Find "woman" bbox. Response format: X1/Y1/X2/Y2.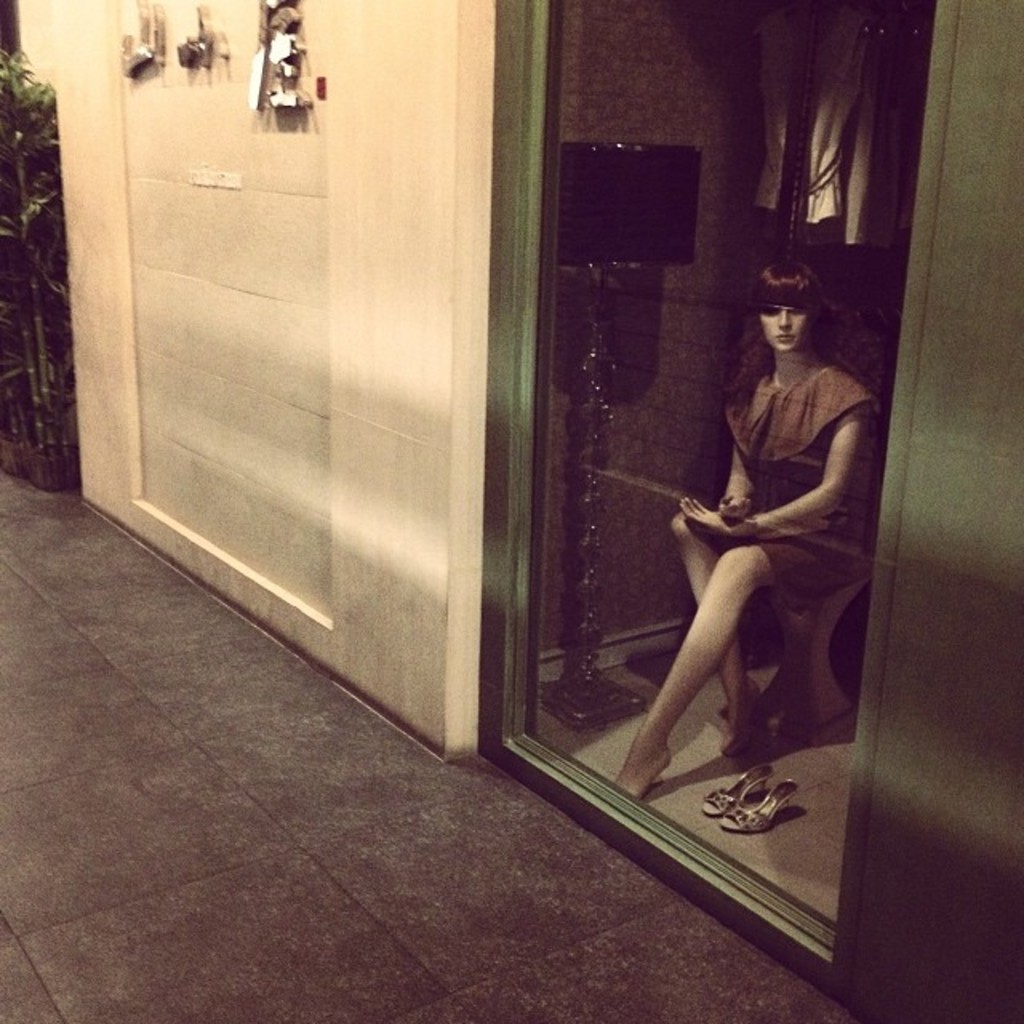
645/230/888/830.
